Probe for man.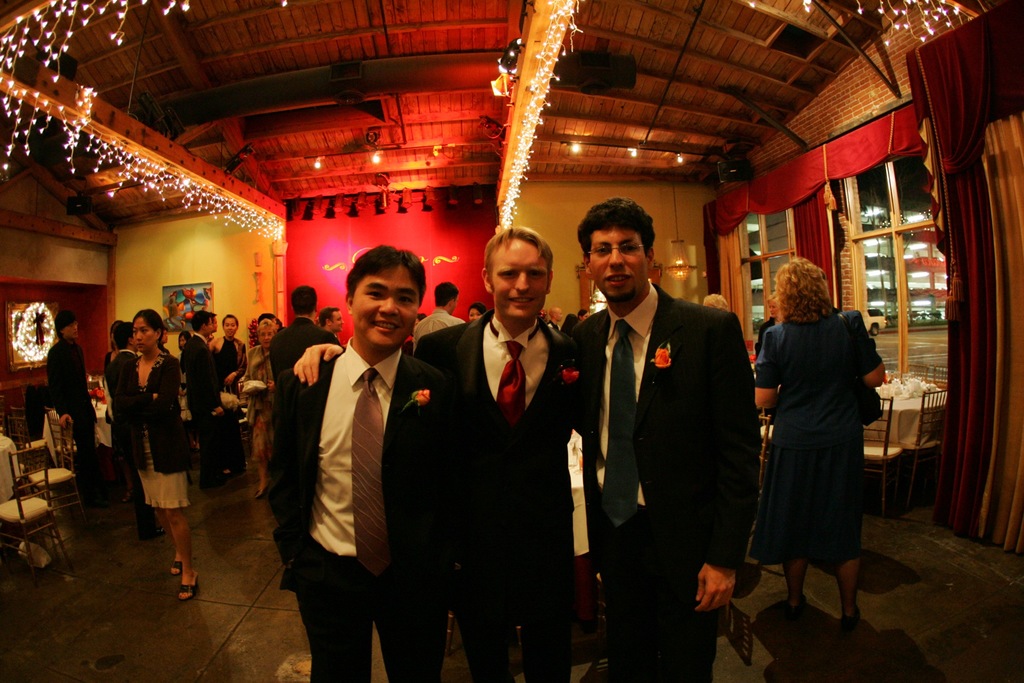
Probe result: box(40, 309, 98, 498).
